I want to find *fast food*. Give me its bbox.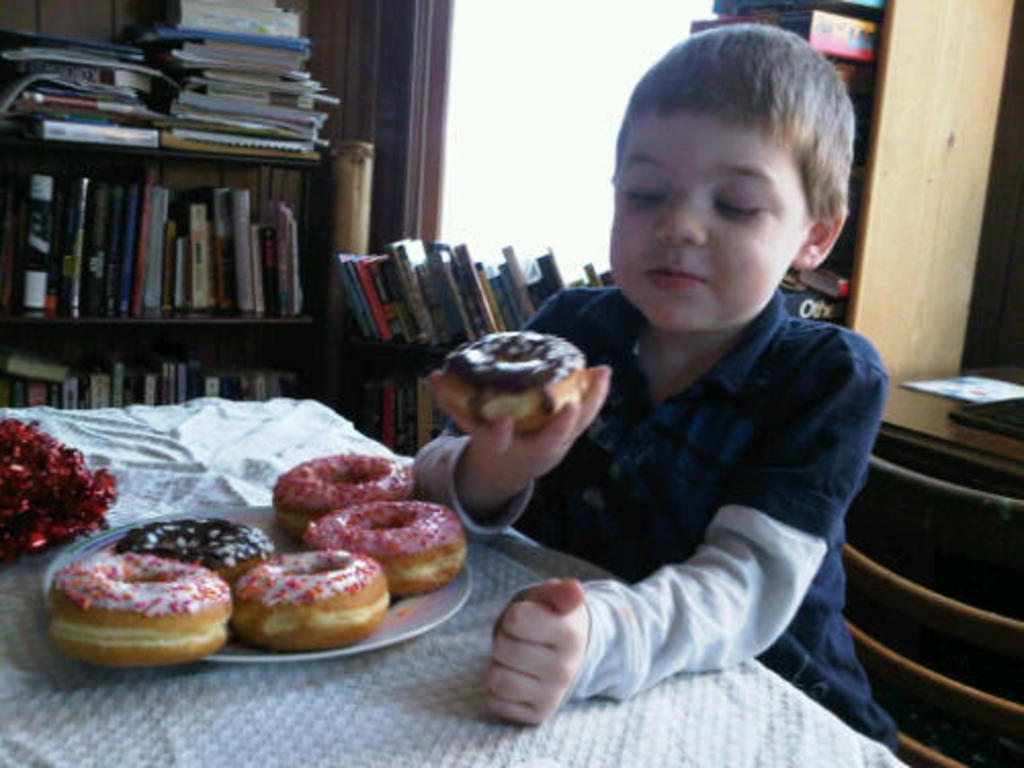
bbox=[270, 453, 406, 537].
